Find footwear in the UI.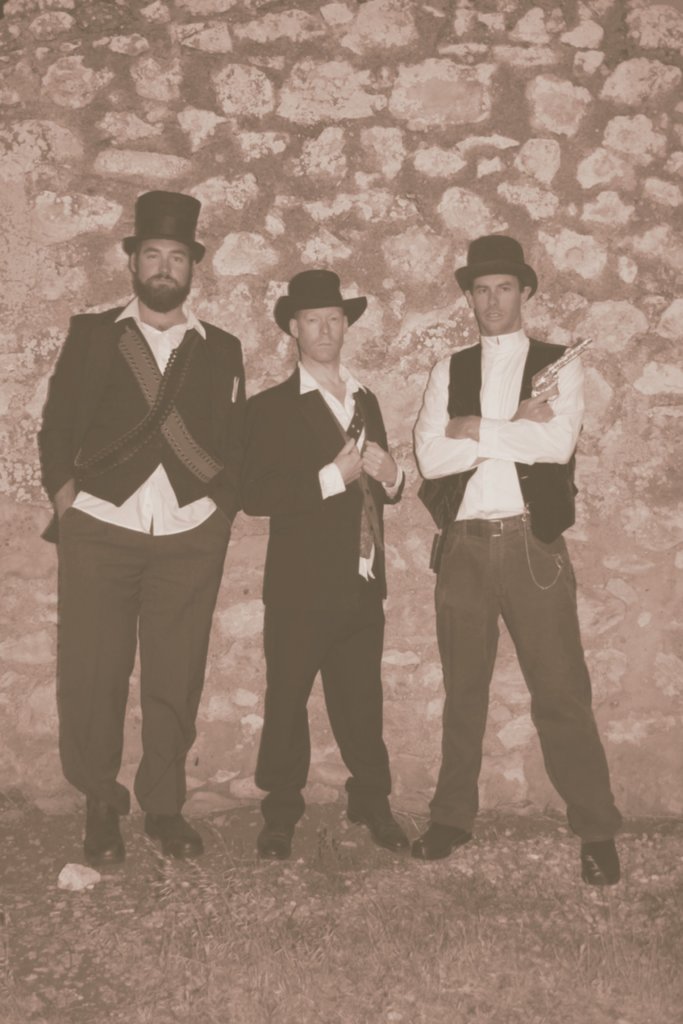
UI element at (580, 830, 625, 888).
